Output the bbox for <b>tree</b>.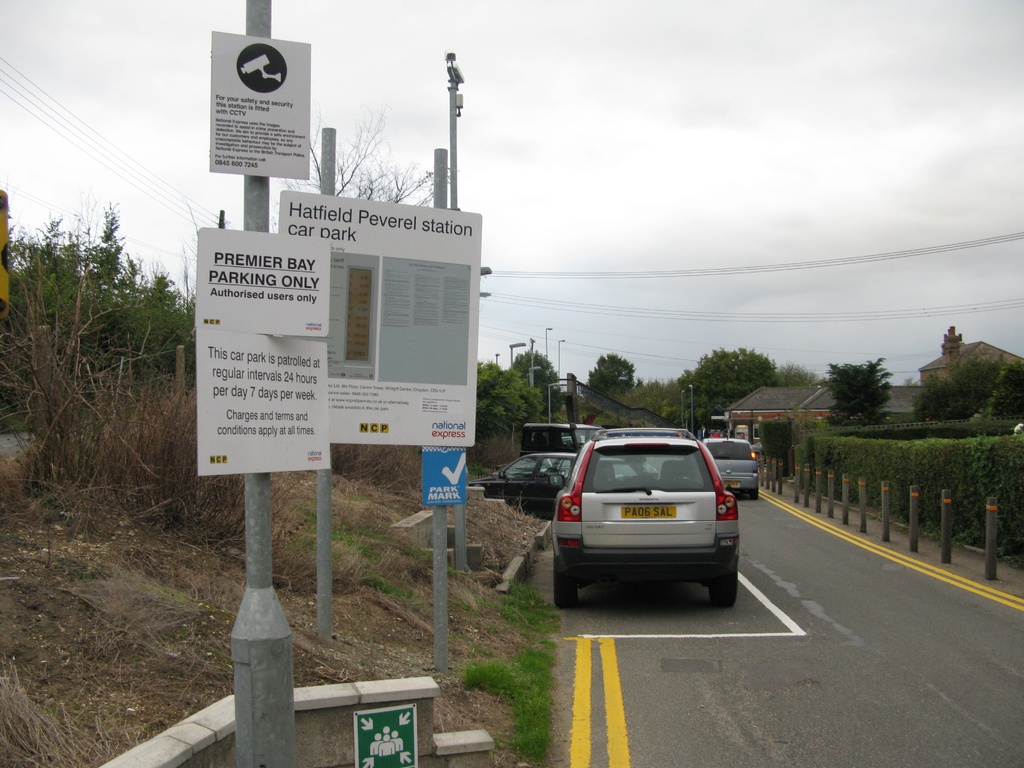
0:198:202:377.
